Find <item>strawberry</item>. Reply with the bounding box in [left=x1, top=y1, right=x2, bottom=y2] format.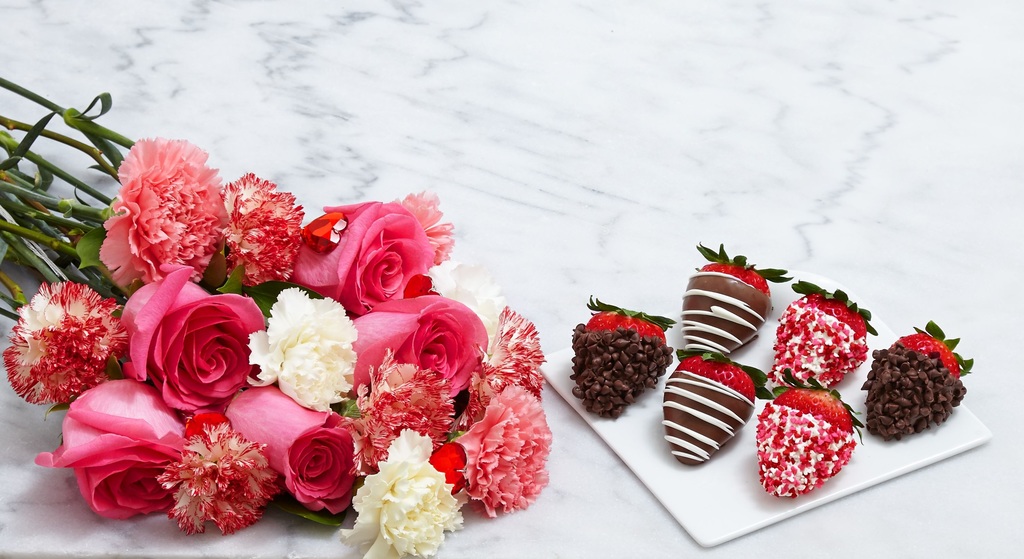
[left=755, top=366, right=860, bottom=494].
